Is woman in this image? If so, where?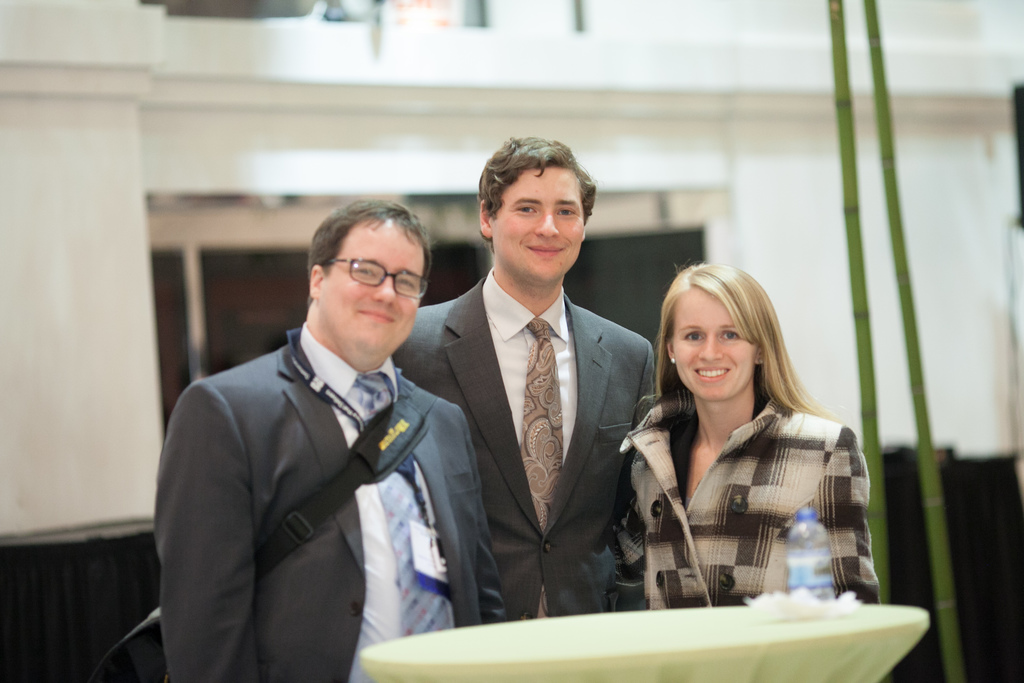
Yes, at <region>608, 265, 872, 625</region>.
